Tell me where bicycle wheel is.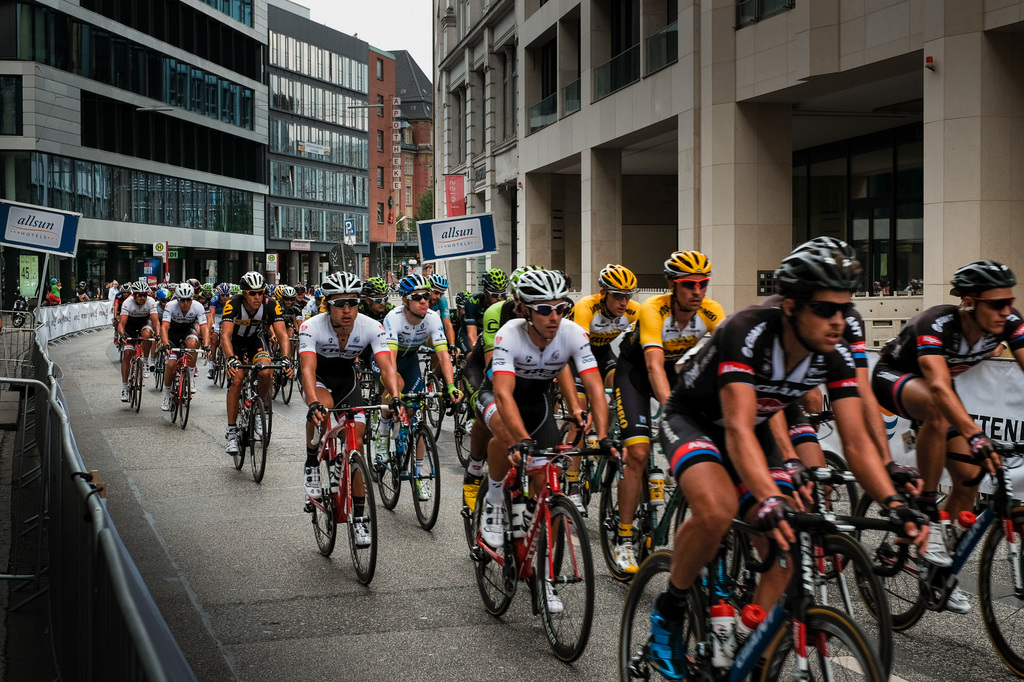
bicycle wheel is at detection(253, 401, 275, 445).
